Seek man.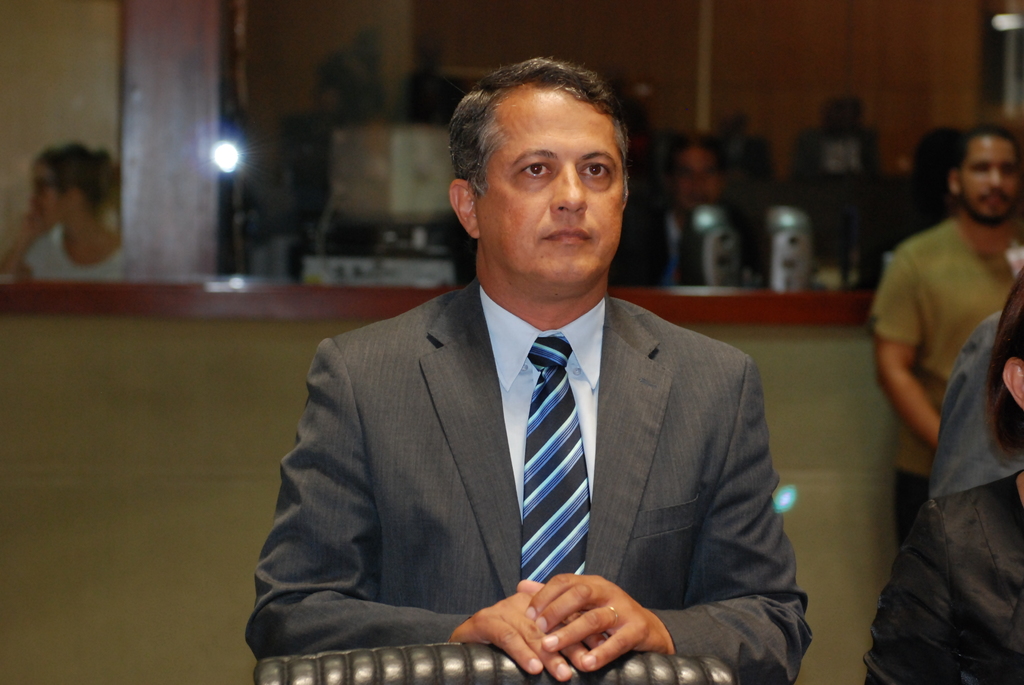
rect(875, 130, 1023, 541).
